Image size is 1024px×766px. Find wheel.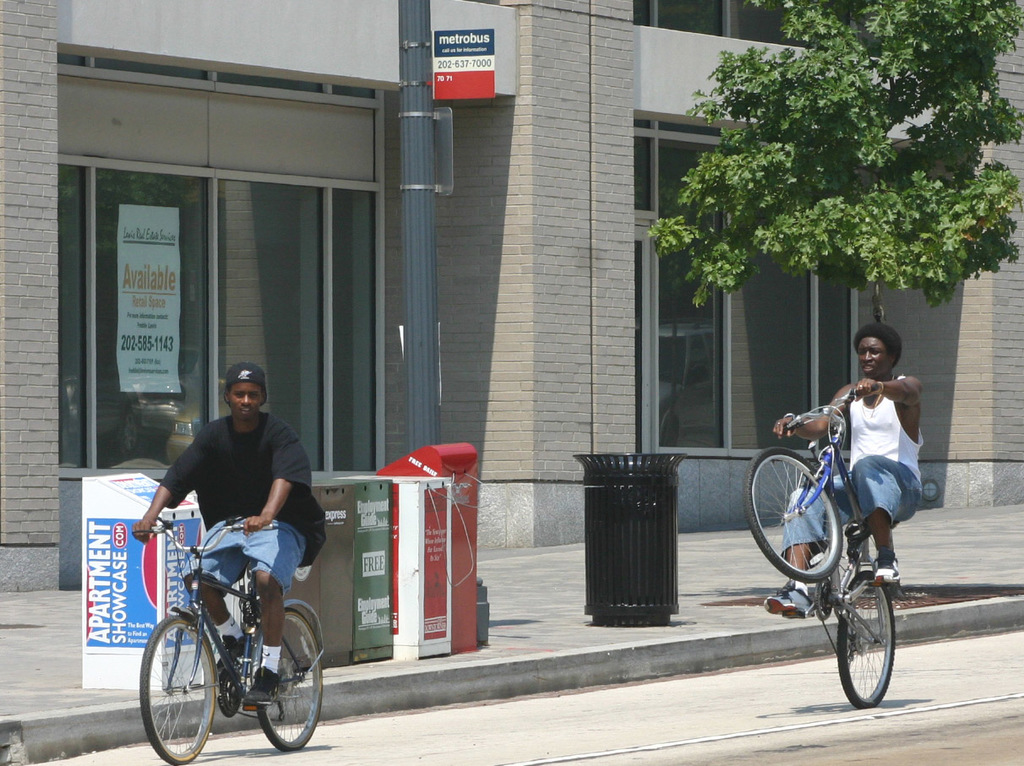
bbox=[745, 441, 839, 588].
